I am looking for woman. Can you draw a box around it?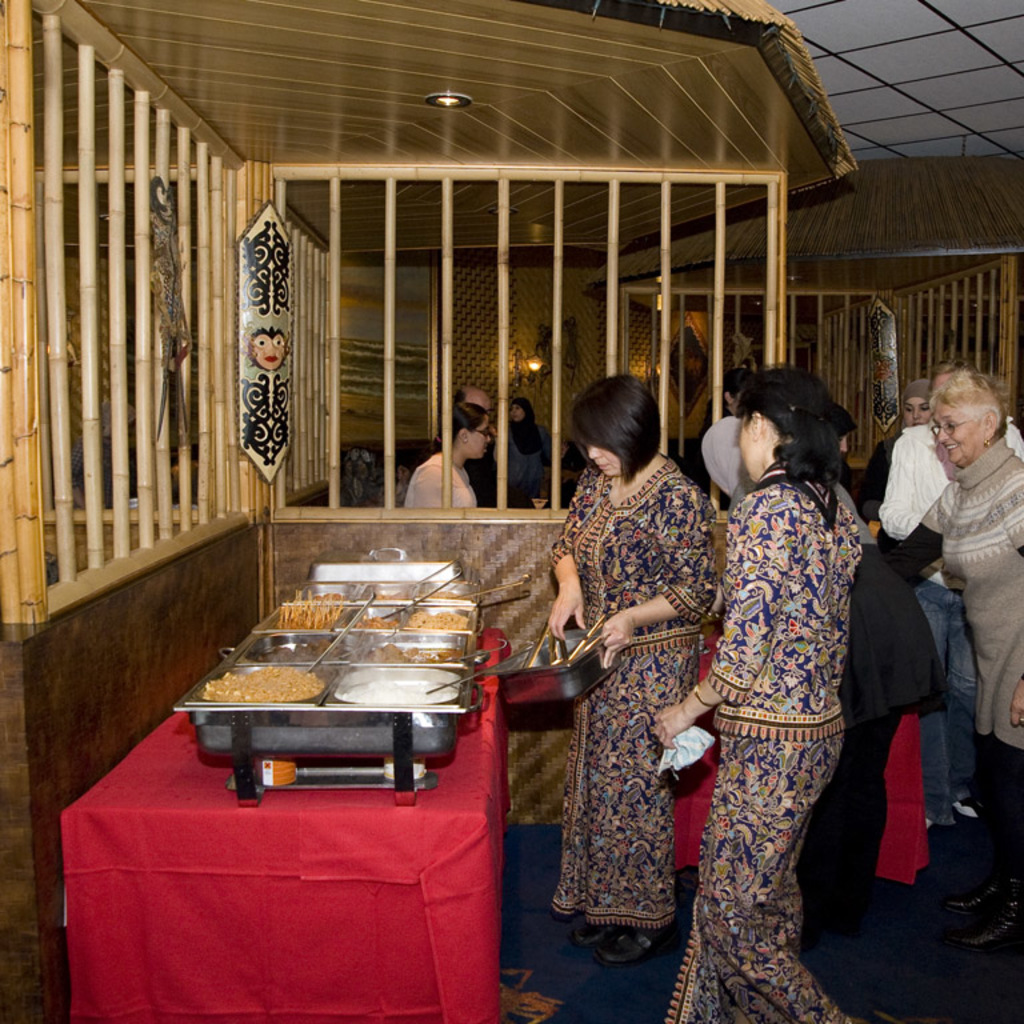
Sure, the bounding box is bbox=[881, 369, 1023, 949].
